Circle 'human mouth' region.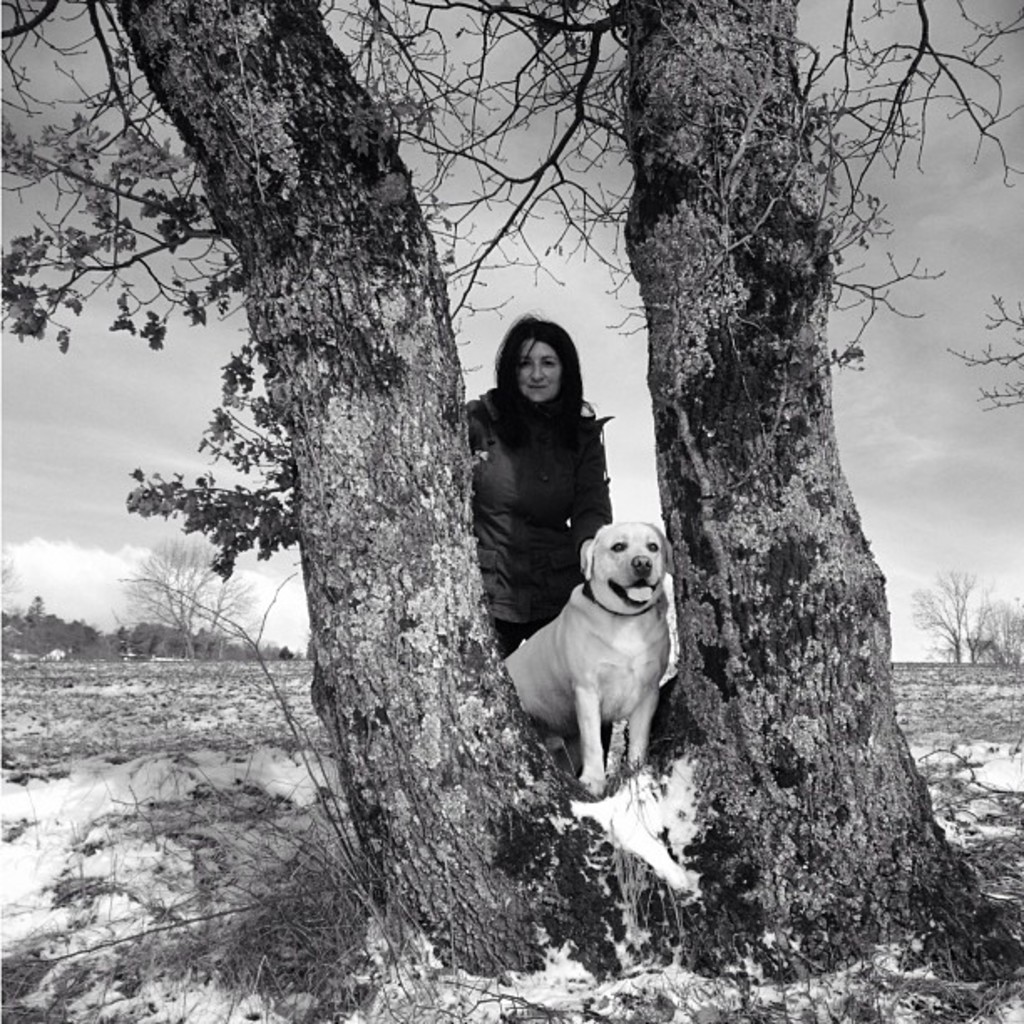
Region: {"x1": 529, "y1": 383, "x2": 552, "y2": 397}.
